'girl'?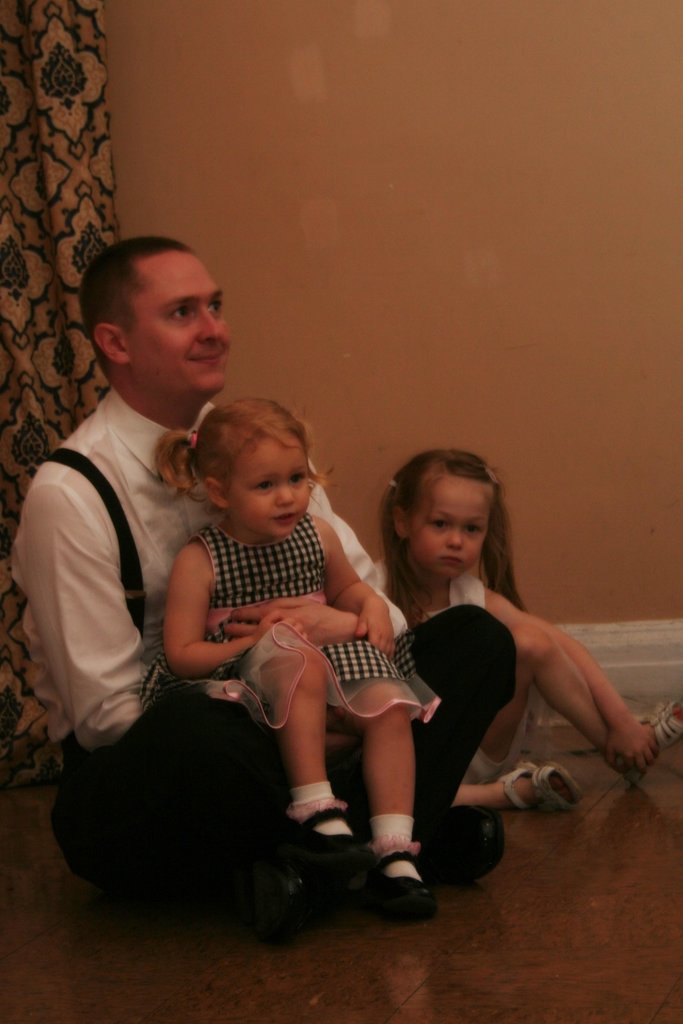
[x1=373, y1=451, x2=682, y2=804]
